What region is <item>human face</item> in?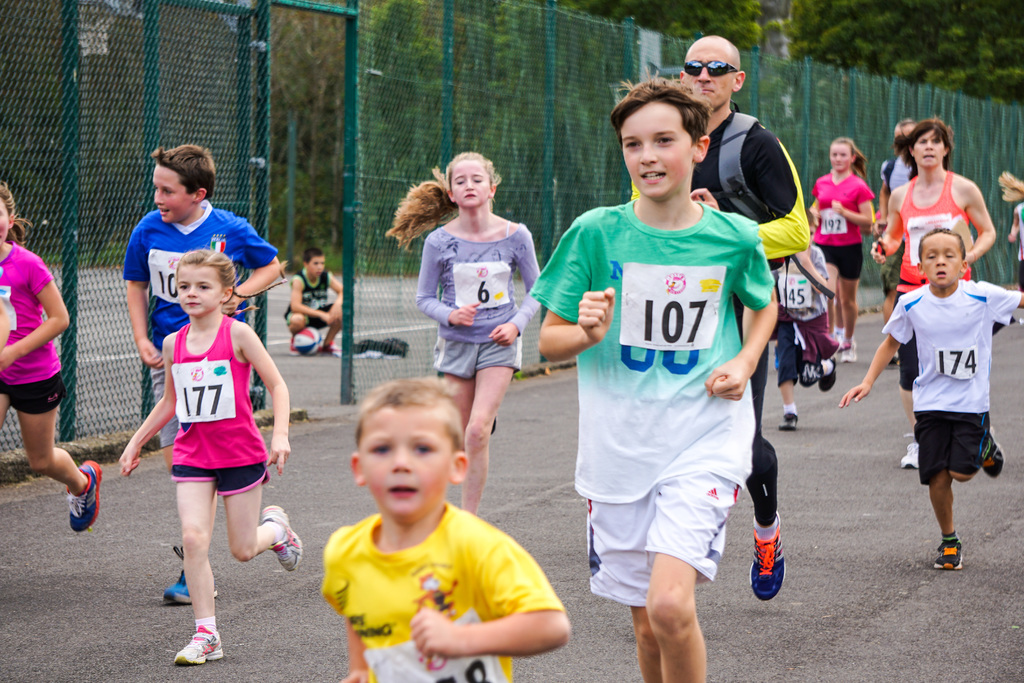
l=828, t=138, r=856, b=177.
